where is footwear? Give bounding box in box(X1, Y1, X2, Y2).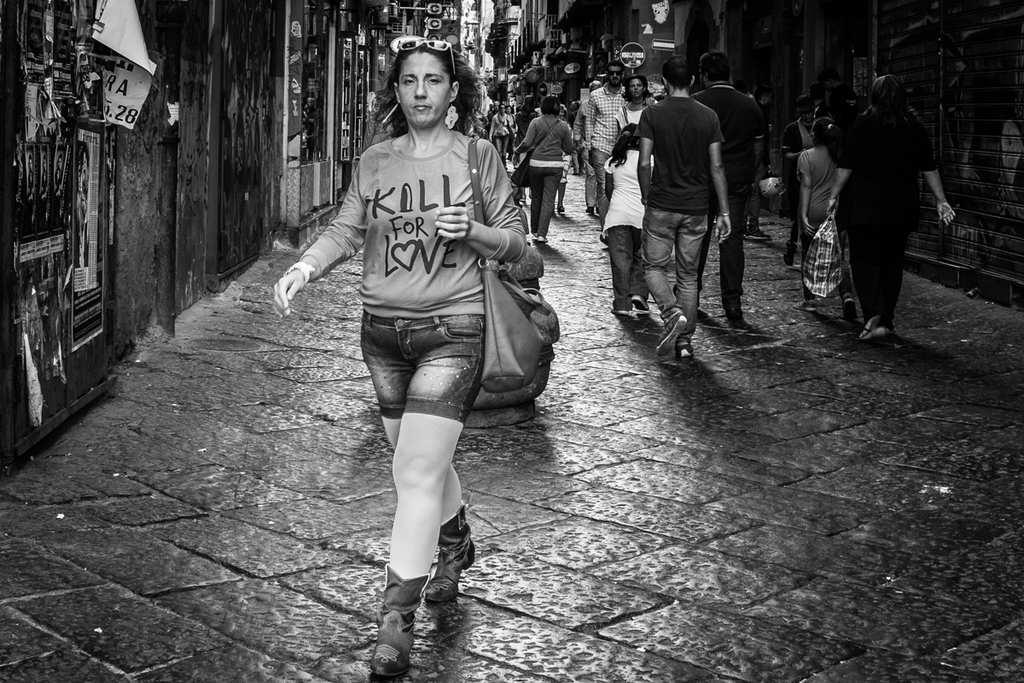
box(426, 499, 476, 605).
